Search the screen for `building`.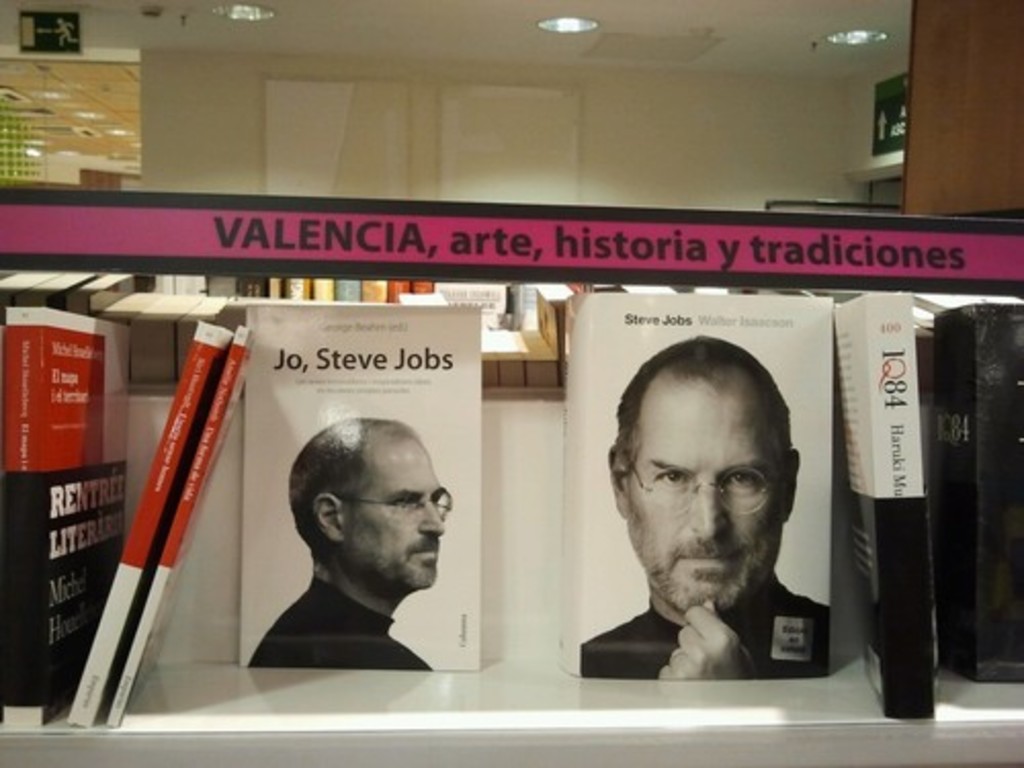
Found at detection(0, 0, 1022, 766).
